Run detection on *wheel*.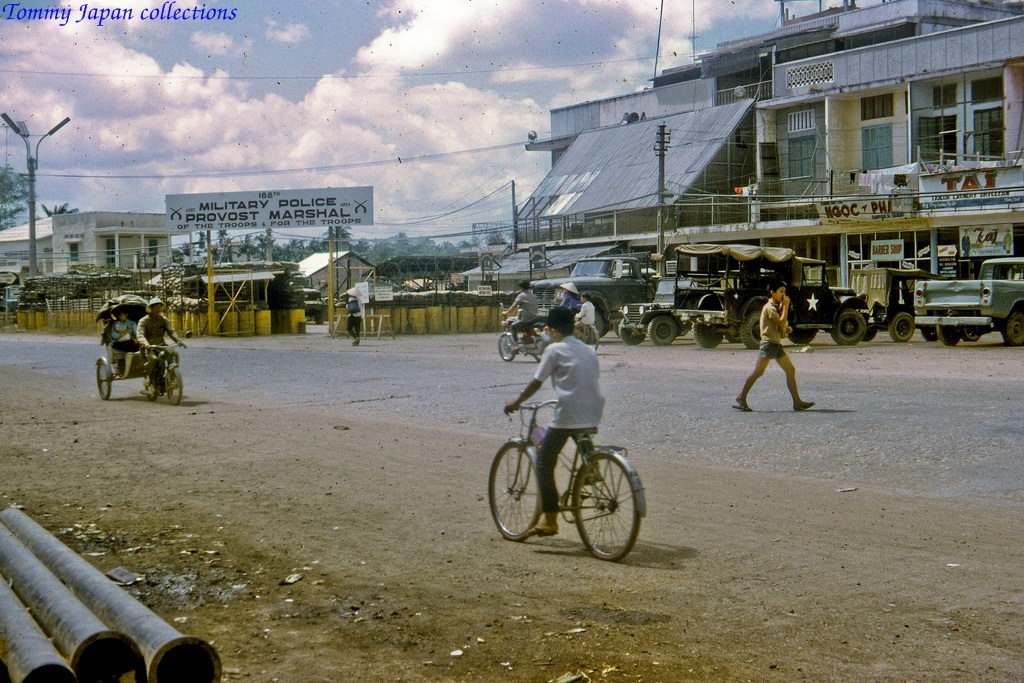
Result: (left=787, top=325, right=819, bottom=343).
